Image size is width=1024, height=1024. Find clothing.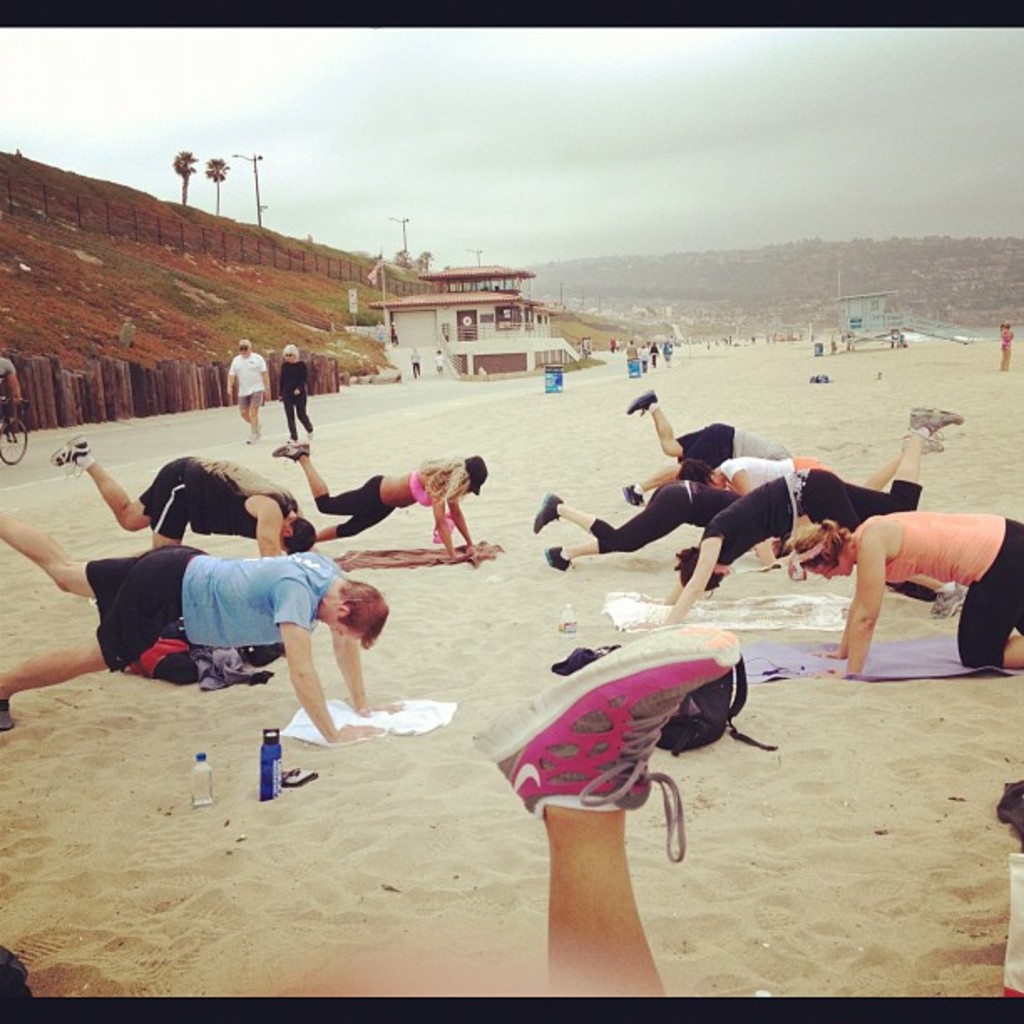
(229,353,266,403).
